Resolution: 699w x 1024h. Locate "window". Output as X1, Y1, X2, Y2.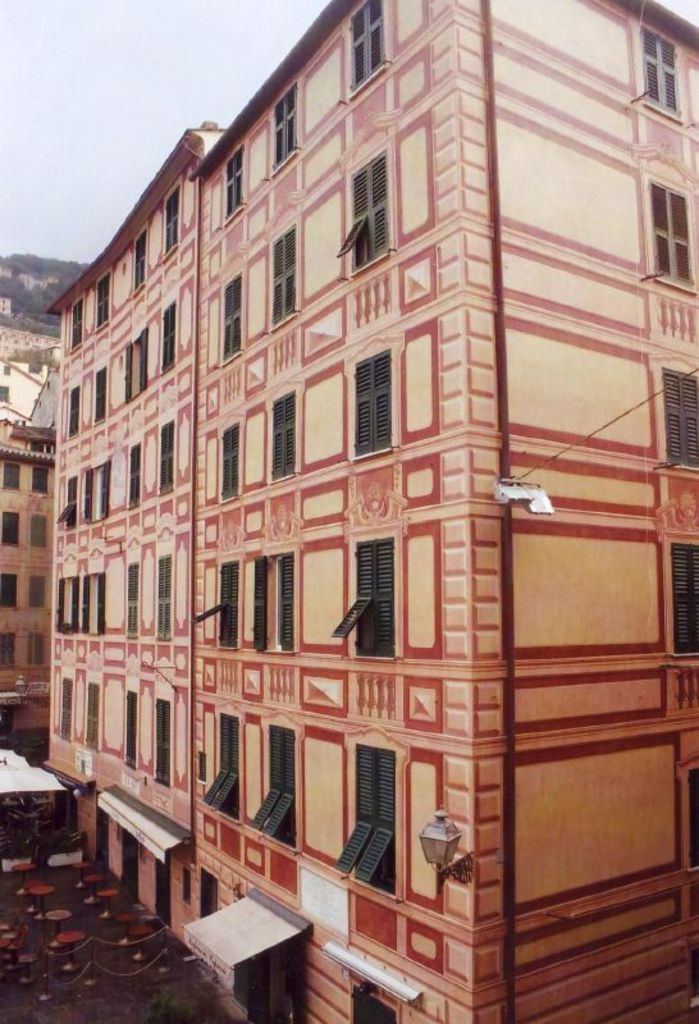
1, 460, 20, 493.
